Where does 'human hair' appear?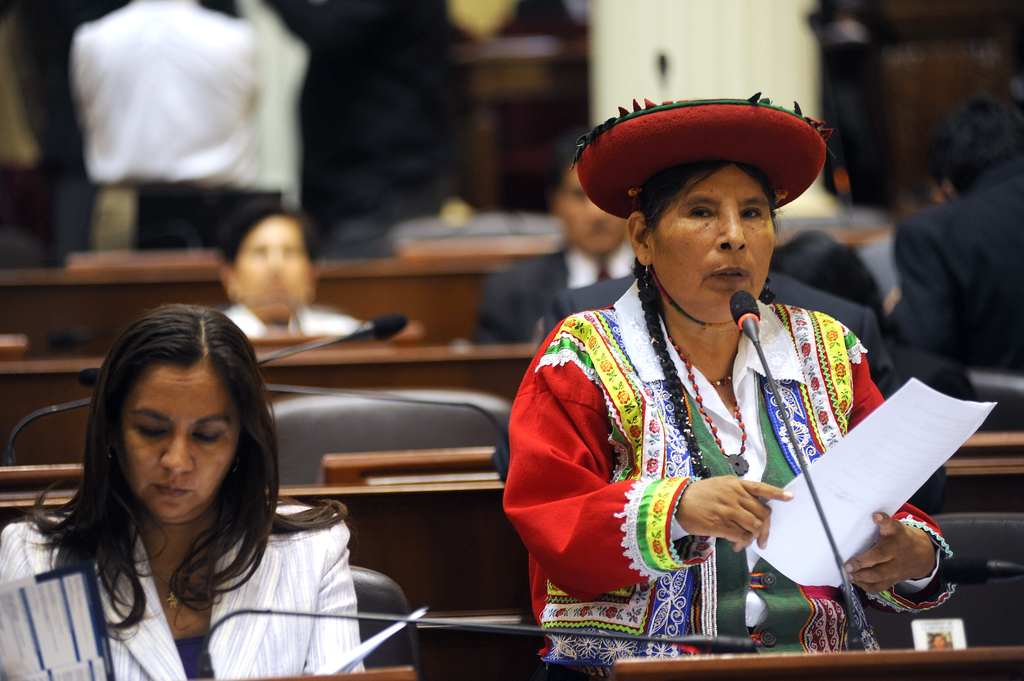
Appears at {"left": 920, "top": 95, "right": 1023, "bottom": 198}.
